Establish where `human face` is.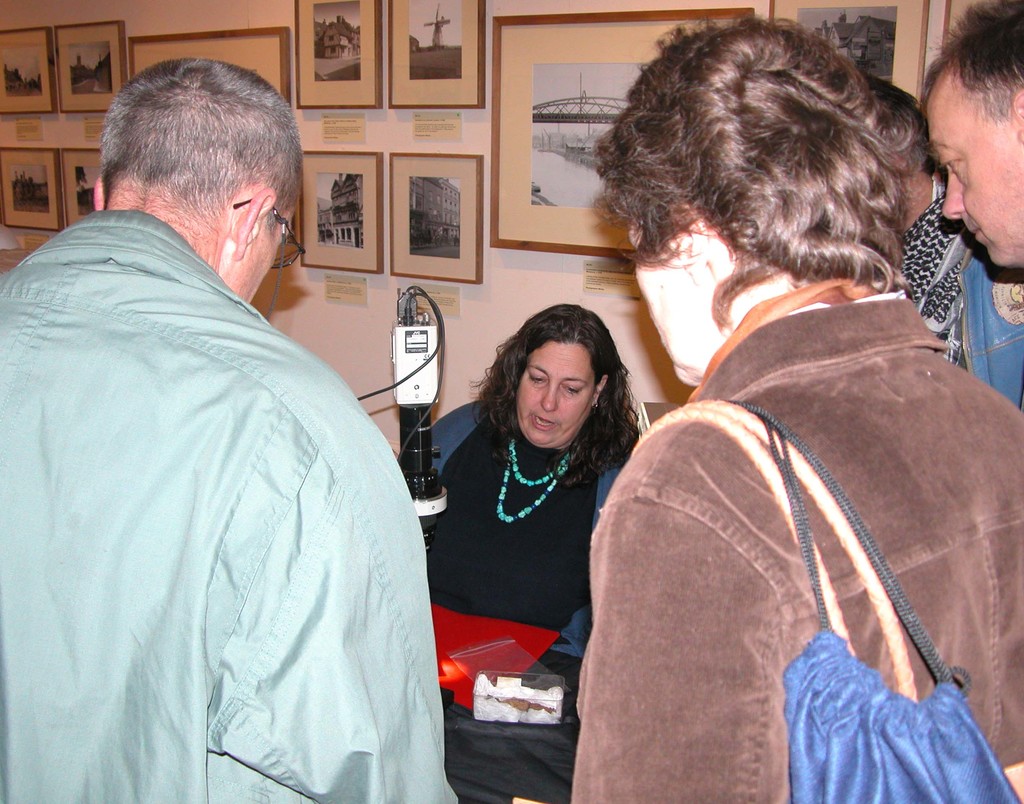
Established at [630, 229, 740, 388].
